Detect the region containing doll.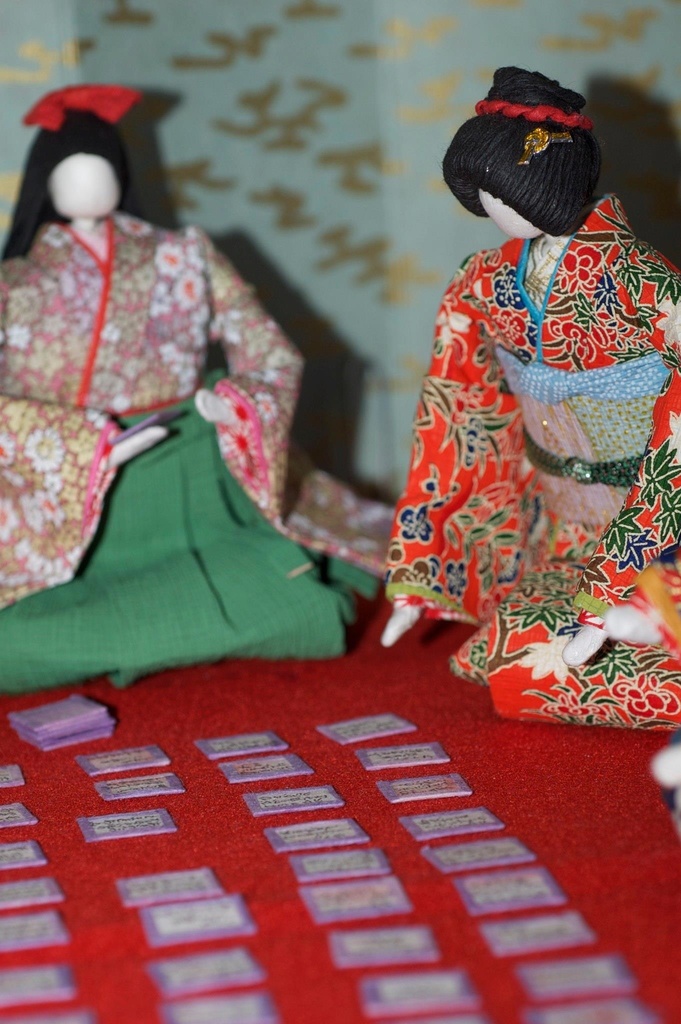
0,87,335,706.
